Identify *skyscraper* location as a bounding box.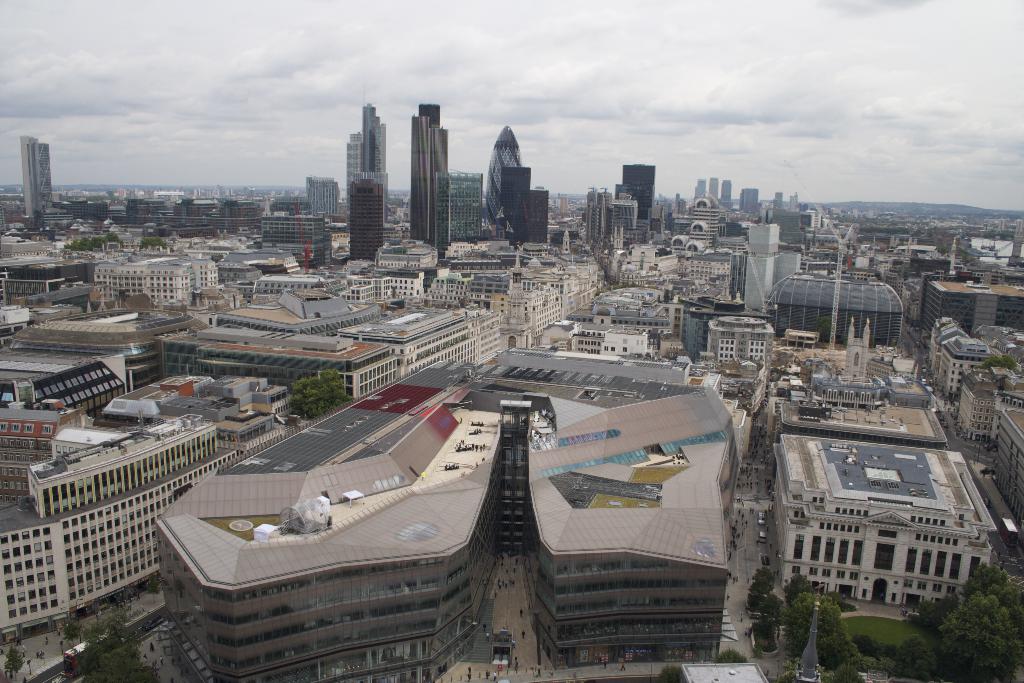
region(21, 138, 61, 224).
